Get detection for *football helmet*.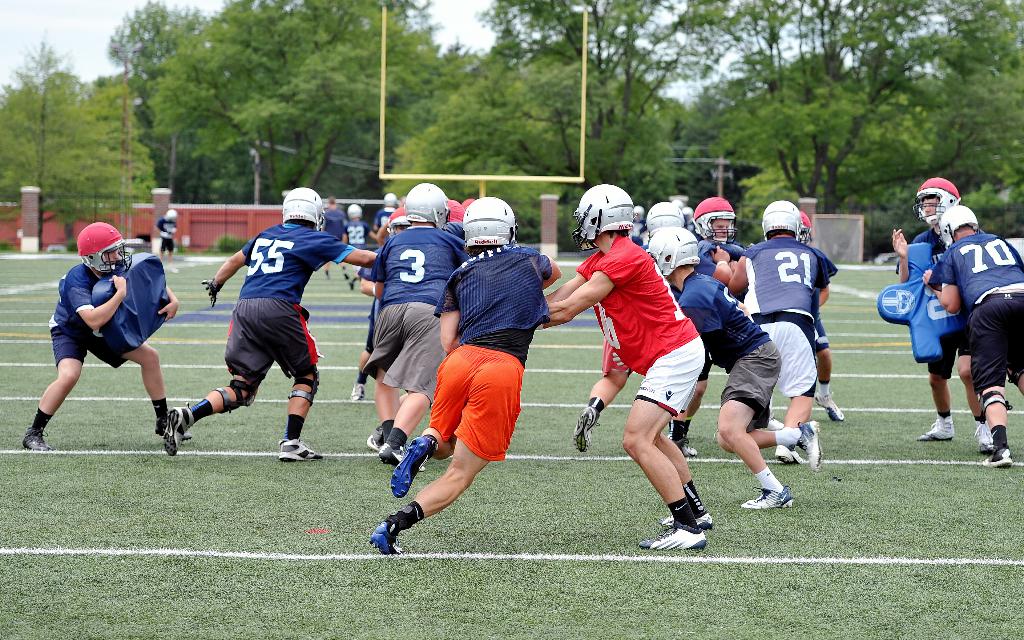
Detection: {"x1": 647, "y1": 221, "x2": 701, "y2": 279}.
